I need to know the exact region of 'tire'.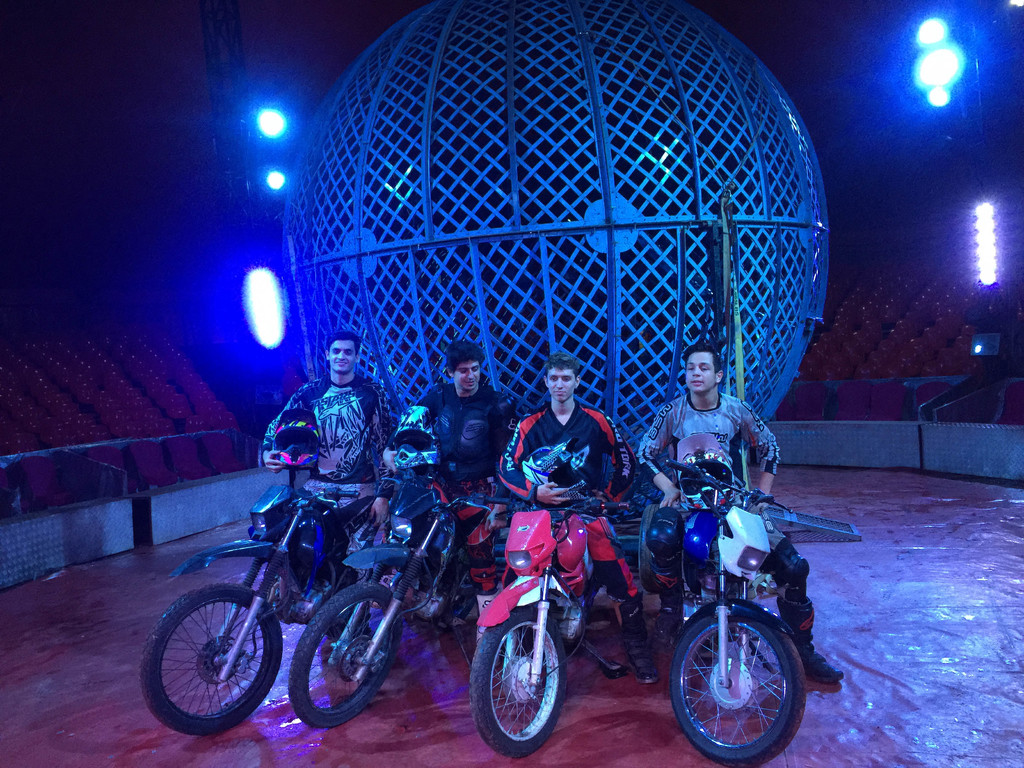
Region: l=552, t=596, r=589, b=641.
